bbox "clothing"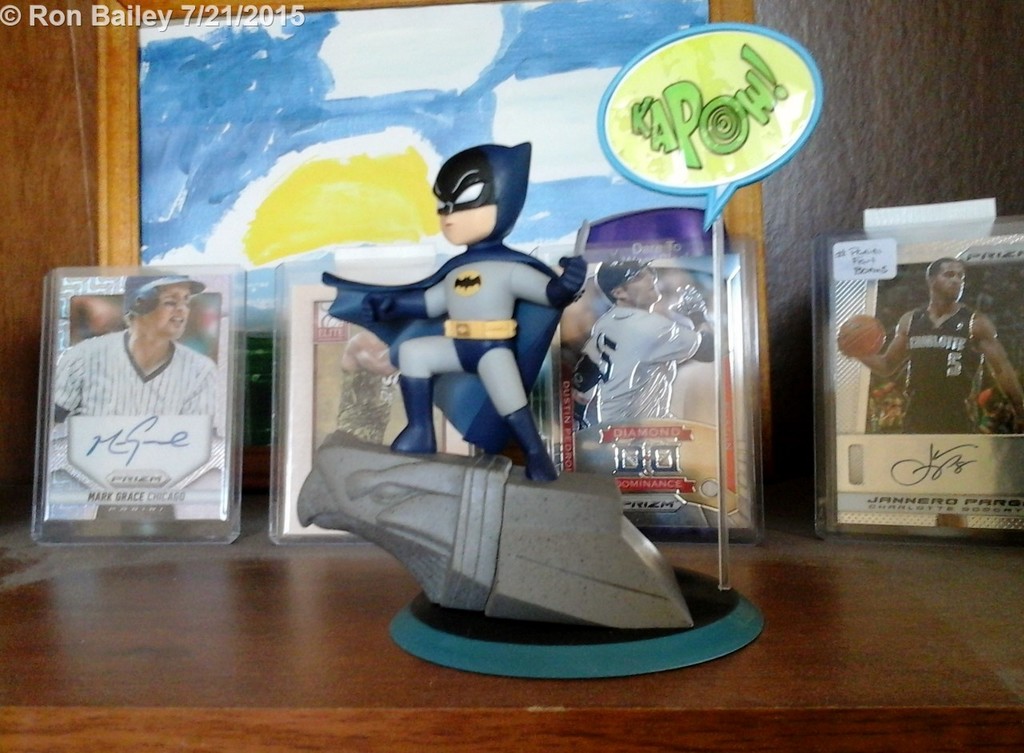
586 304 702 430
